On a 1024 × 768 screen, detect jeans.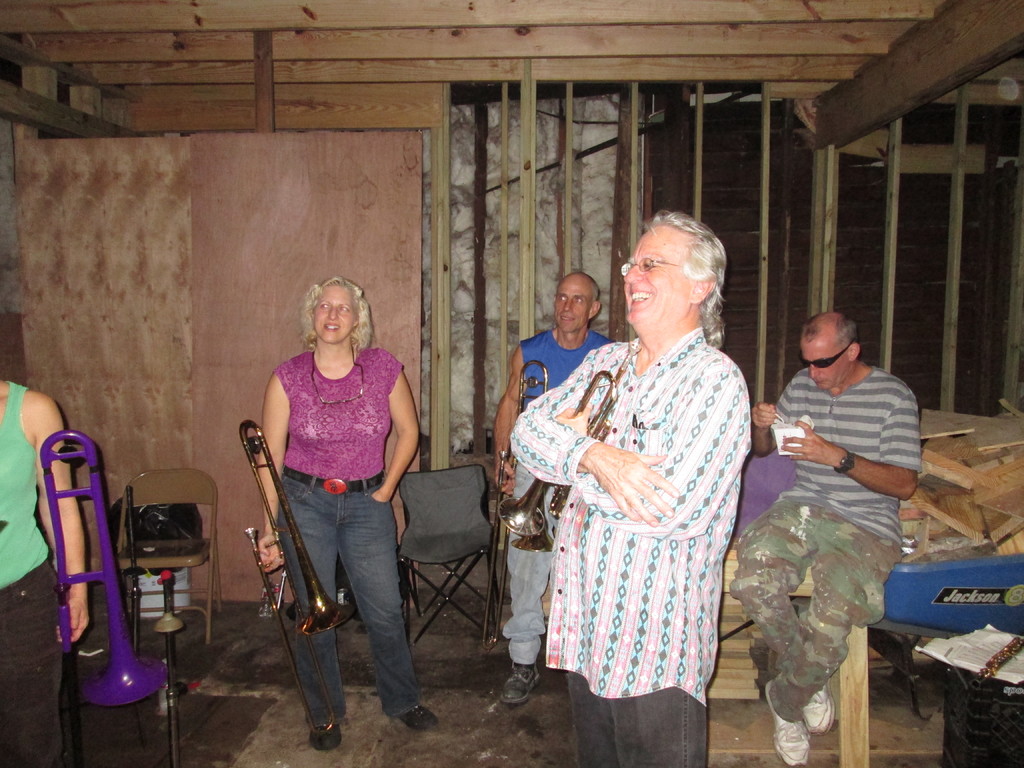
left=503, top=463, right=555, bottom=666.
